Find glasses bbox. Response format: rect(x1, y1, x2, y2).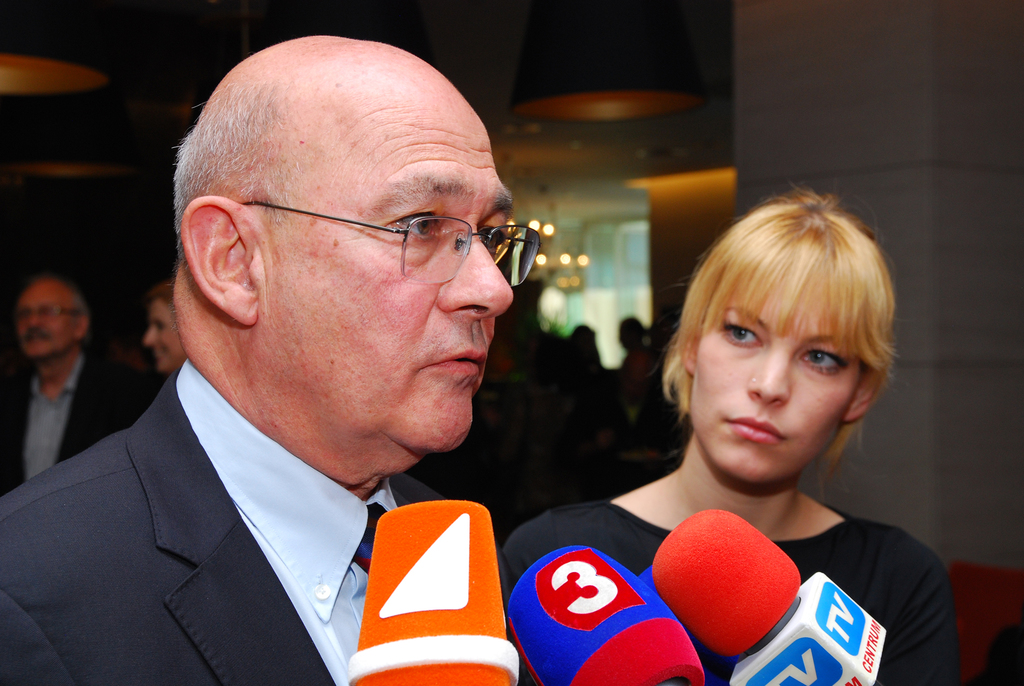
rect(14, 306, 88, 322).
